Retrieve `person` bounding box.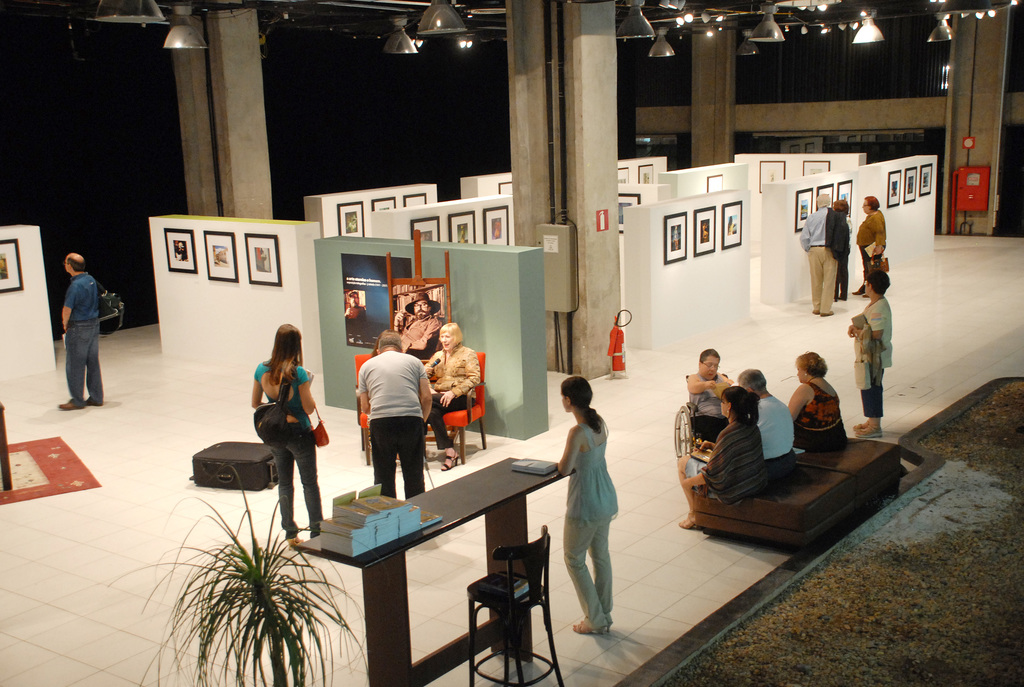
Bounding box: bbox=(676, 386, 772, 535).
